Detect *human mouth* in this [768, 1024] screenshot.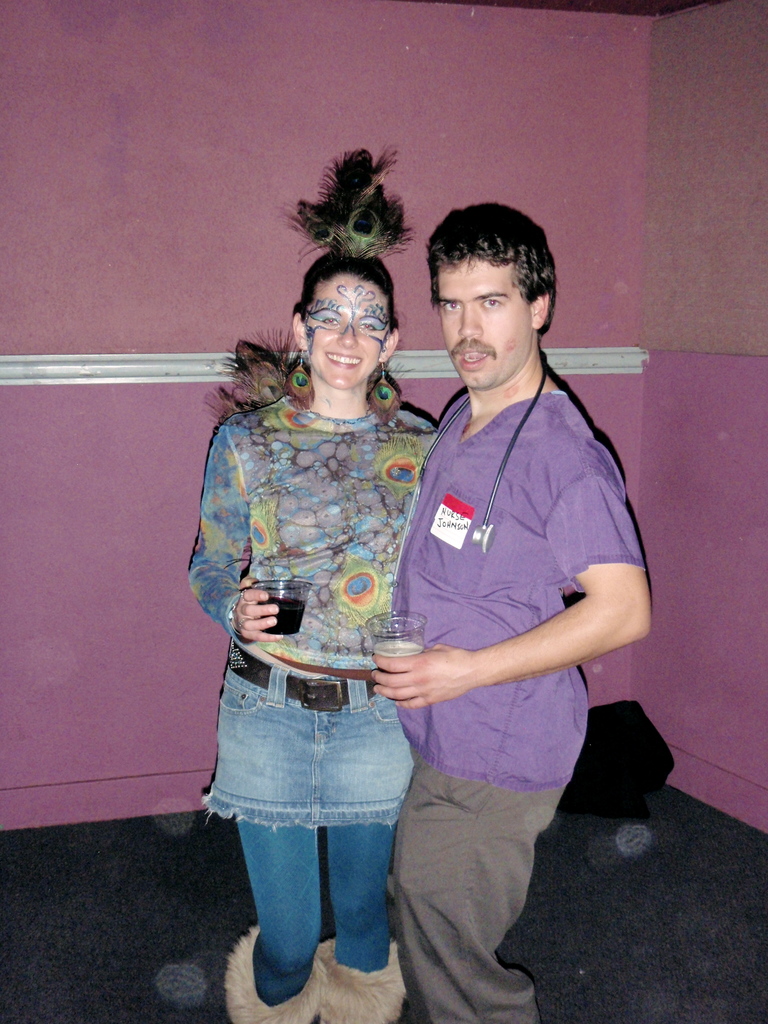
Detection: select_region(461, 346, 491, 374).
